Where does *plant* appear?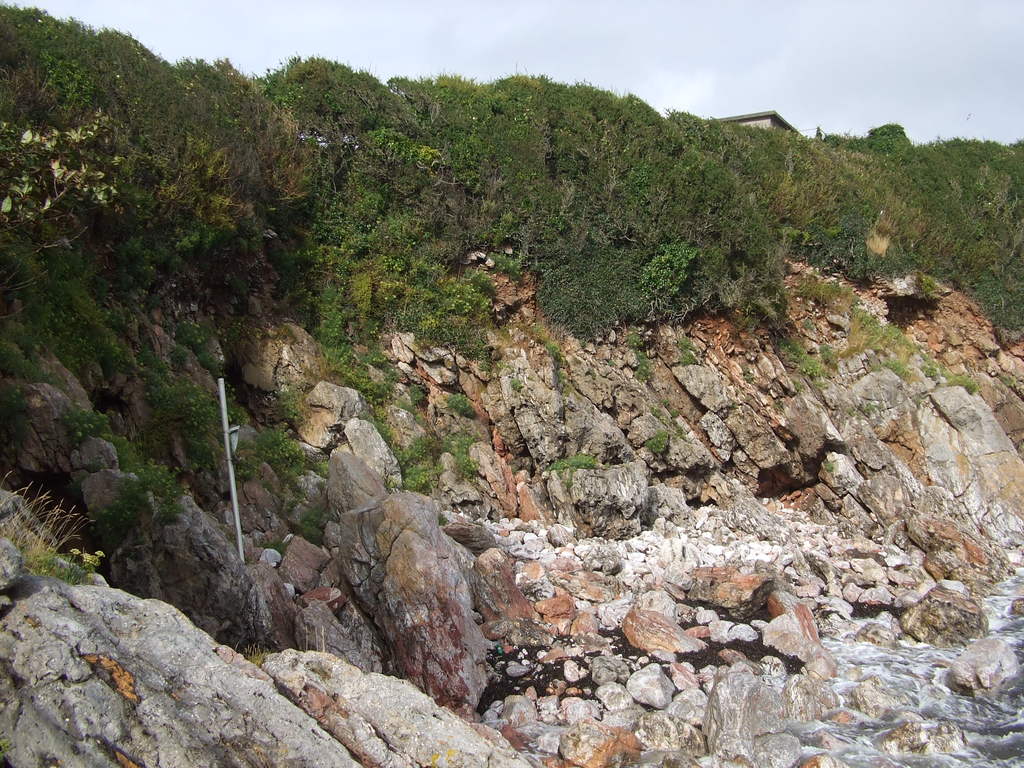
Appears at (779,330,833,388).
